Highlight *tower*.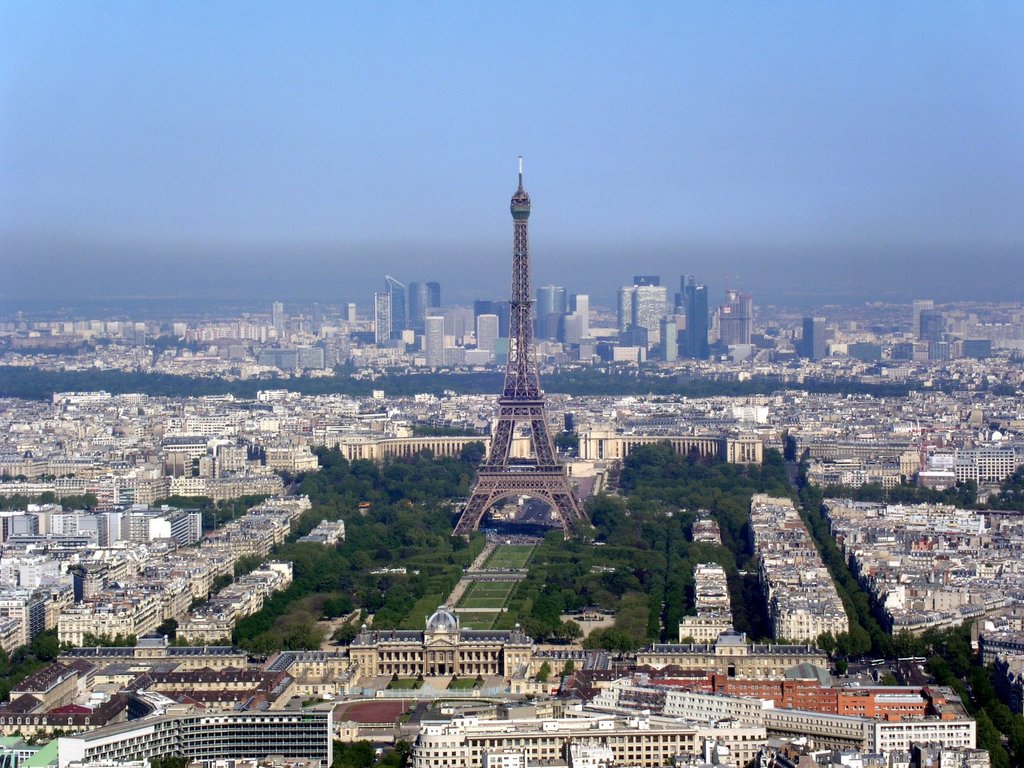
Highlighted region: x1=912, y1=297, x2=937, y2=337.
